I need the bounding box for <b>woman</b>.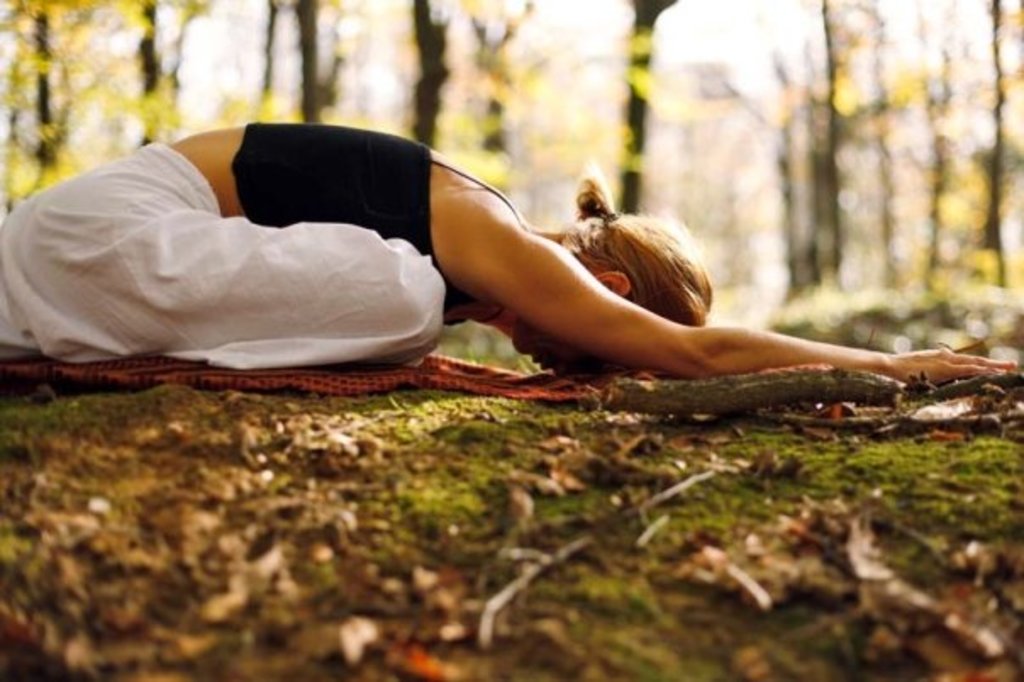
Here it is: <bbox>0, 93, 909, 426</bbox>.
